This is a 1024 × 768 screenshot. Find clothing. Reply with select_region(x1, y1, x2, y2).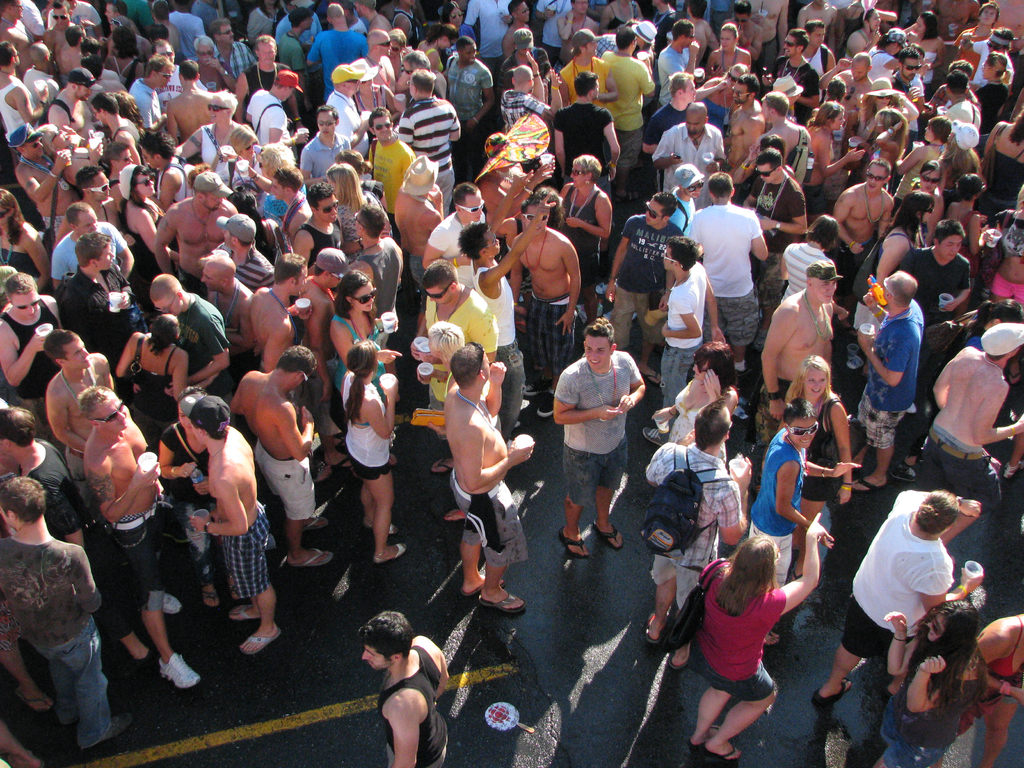
select_region(308, 221, 353, 268).
